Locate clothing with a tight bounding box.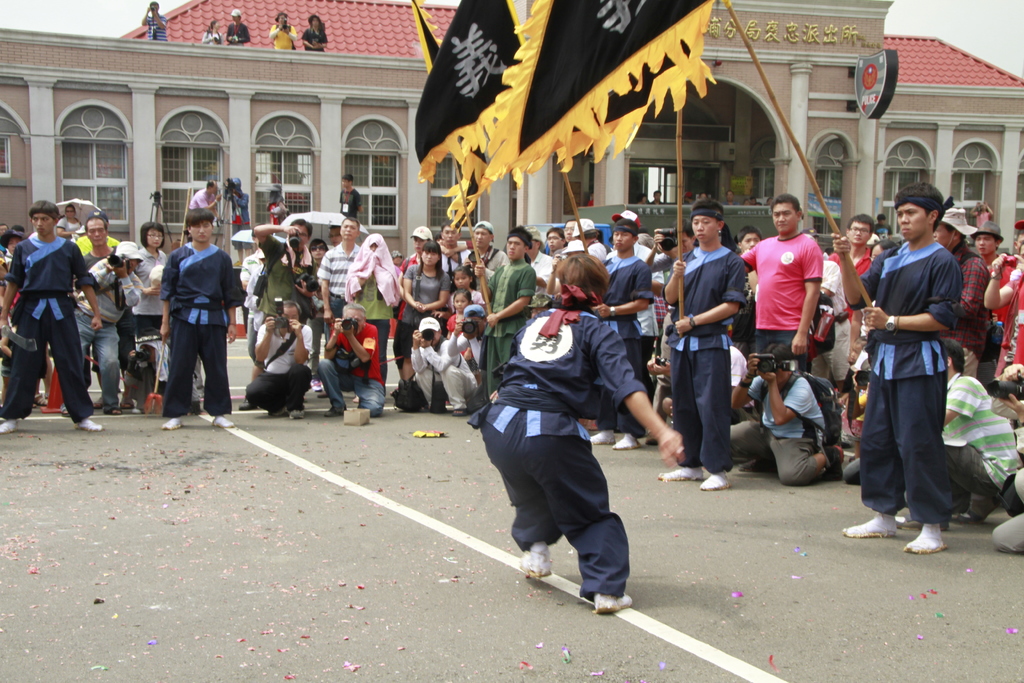
select_region(820, 265, 843, 374).
